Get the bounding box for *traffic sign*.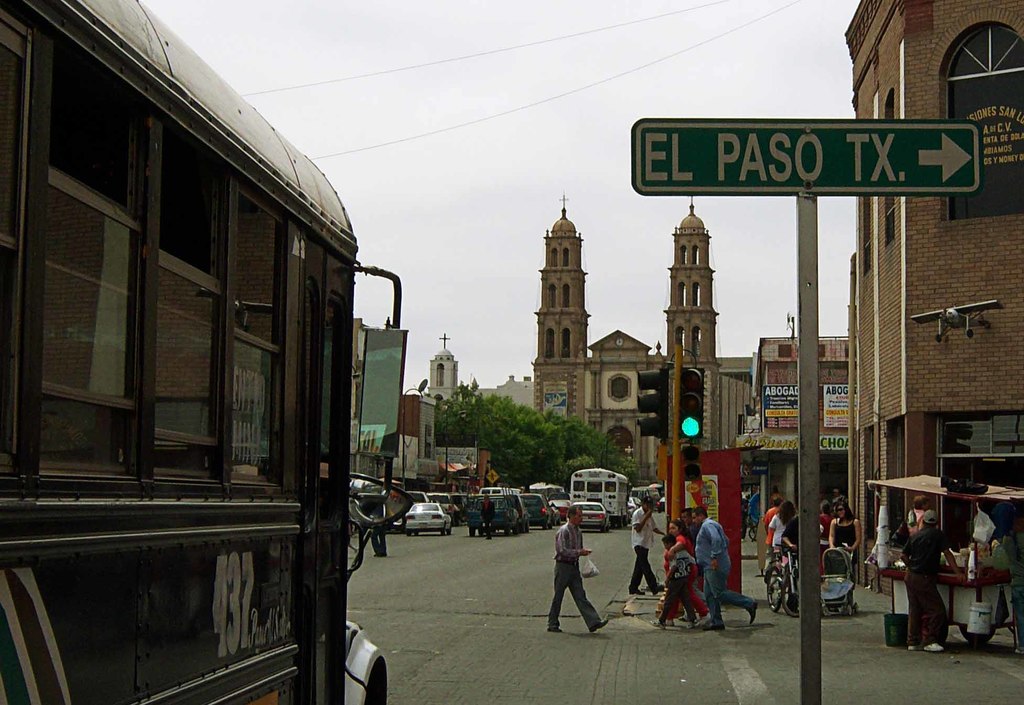
locate(675, 365, 700, 436).
